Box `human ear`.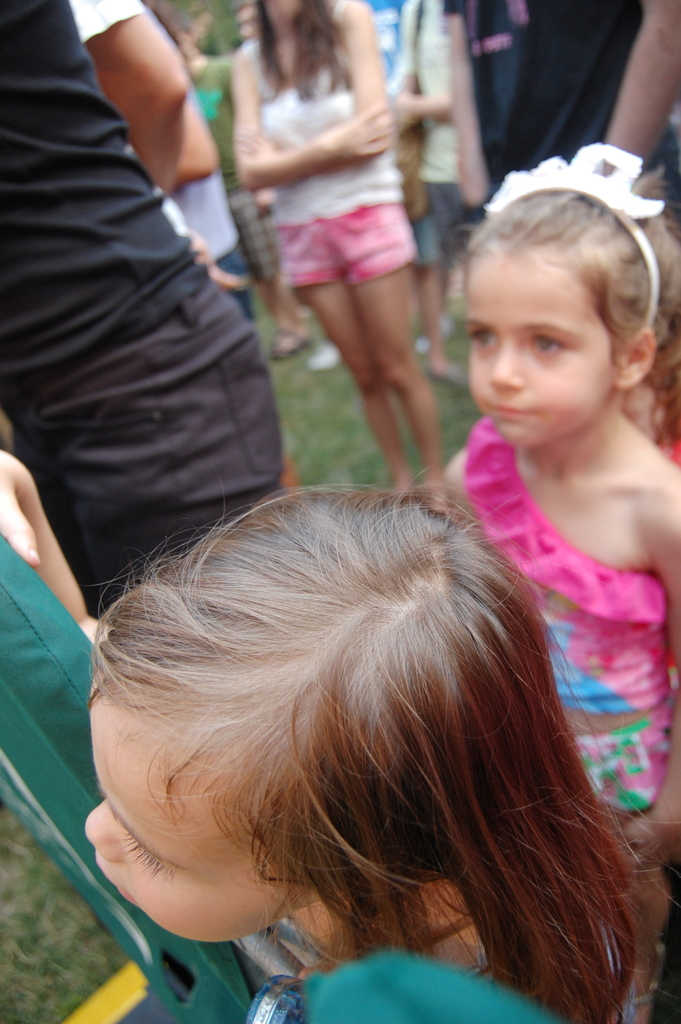
<bbox>614, 328, 653, 388</bbox>.
